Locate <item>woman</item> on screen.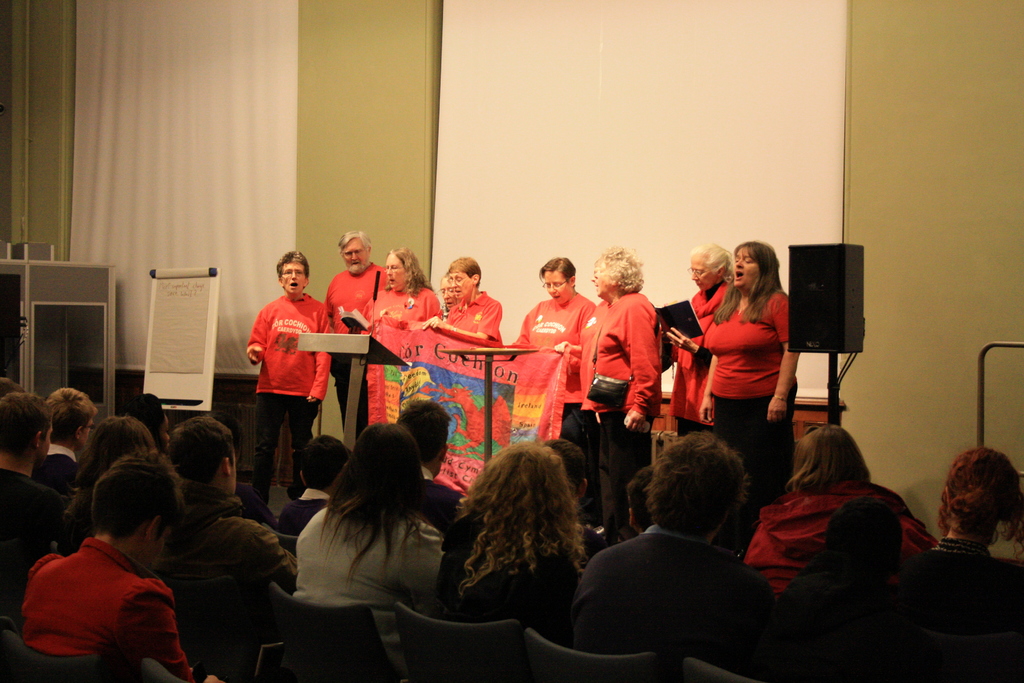
On screen at 250:252:334:475.
